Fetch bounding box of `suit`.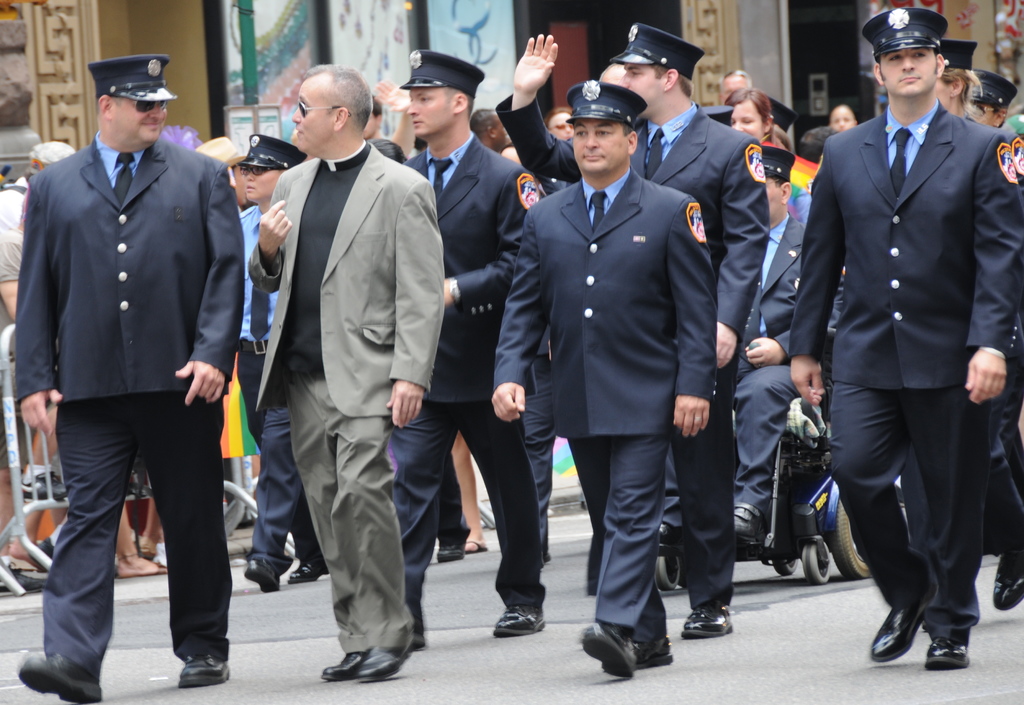
Bbox: 967 116 1023 185.
